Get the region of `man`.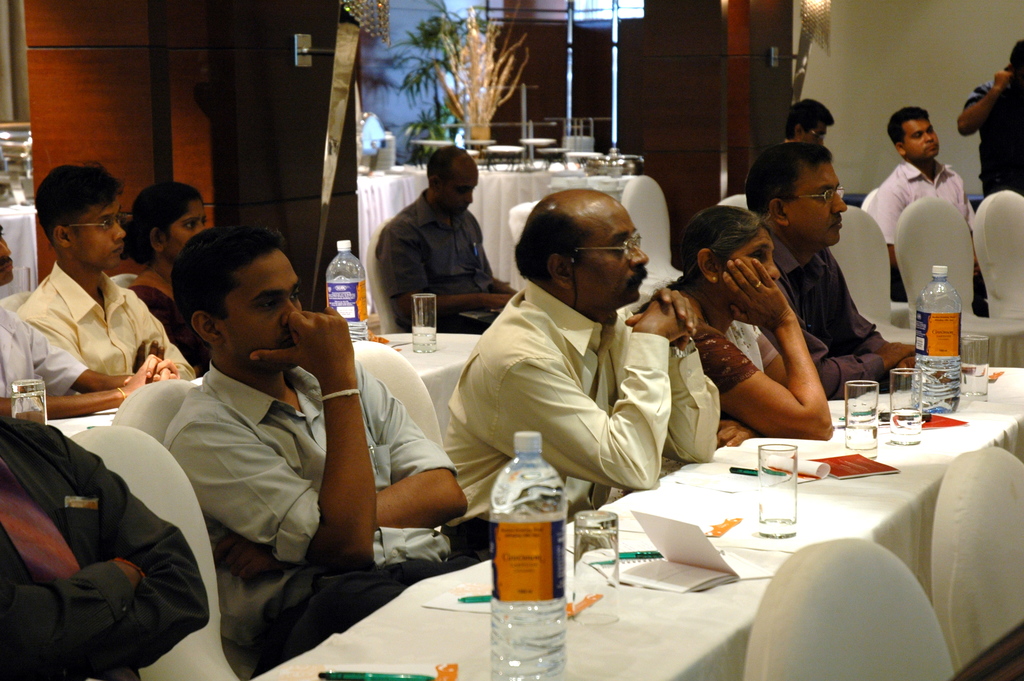
locate(782, 94, 836, 146).
